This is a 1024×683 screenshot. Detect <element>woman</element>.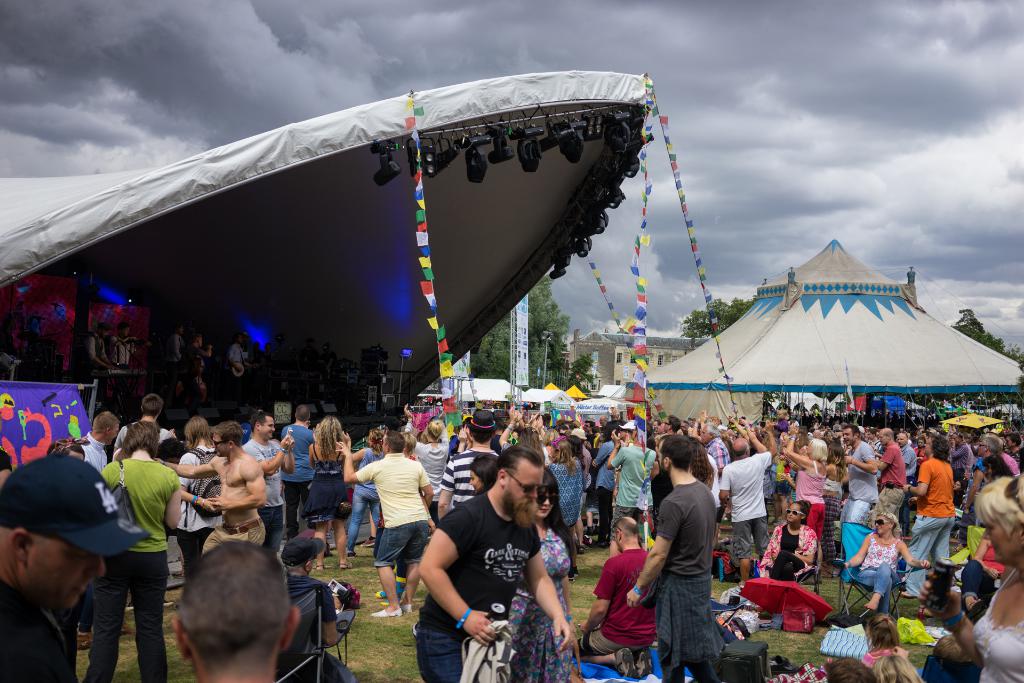
349,428,387,559.
